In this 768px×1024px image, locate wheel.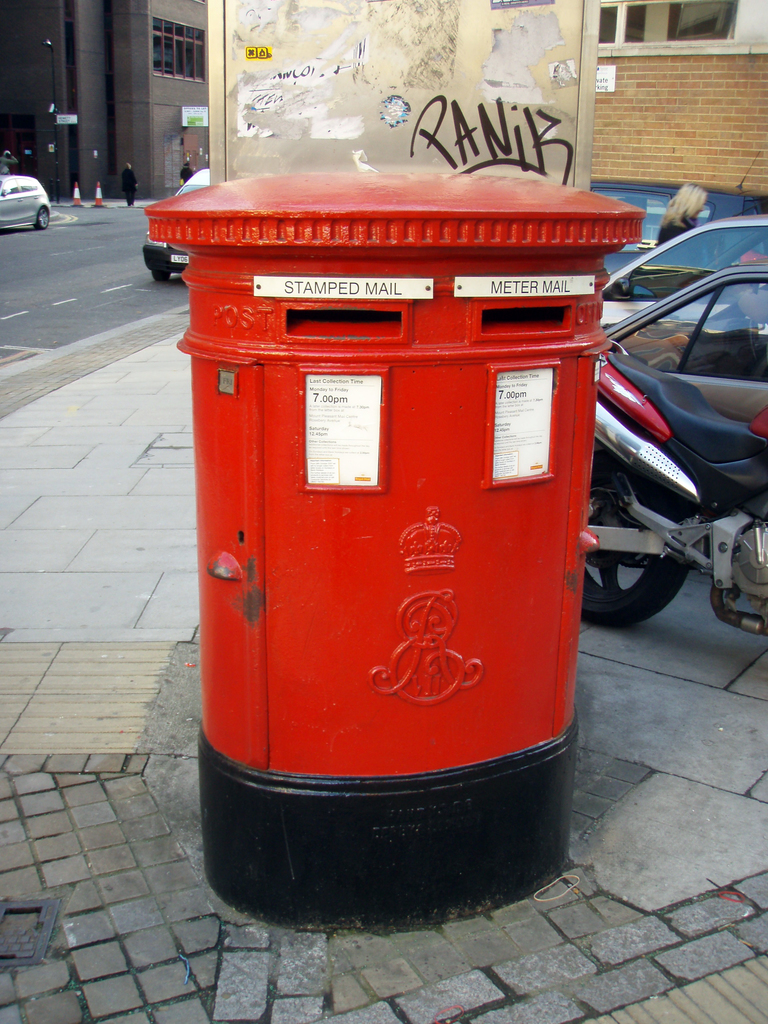
Bounding box: (left=582, top=456, right=694, bottom=628).
